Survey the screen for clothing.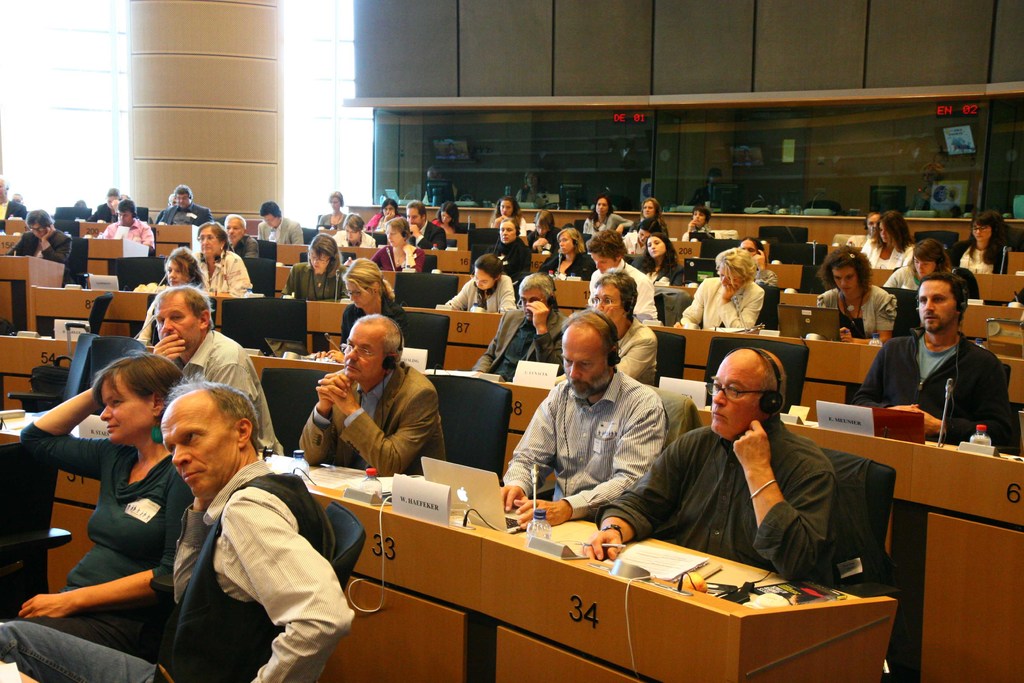
Survey found: <box>367,240,429,276</box>.
